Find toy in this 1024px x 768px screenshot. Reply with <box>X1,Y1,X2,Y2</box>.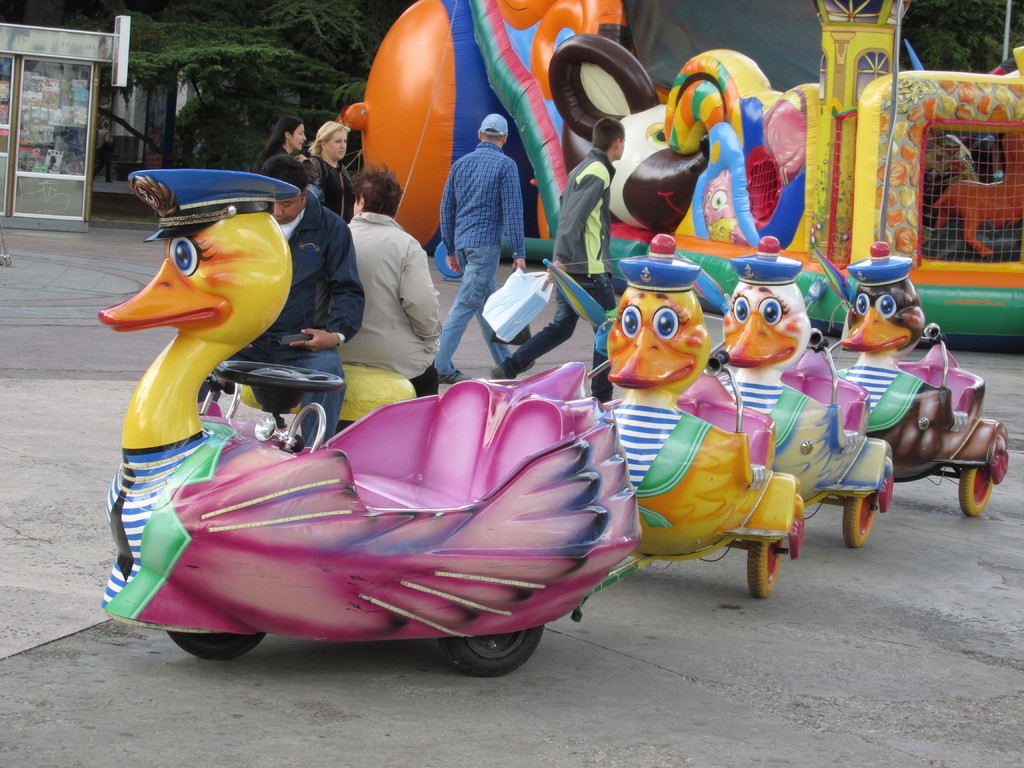
<box>93,167,636,682</box>.
